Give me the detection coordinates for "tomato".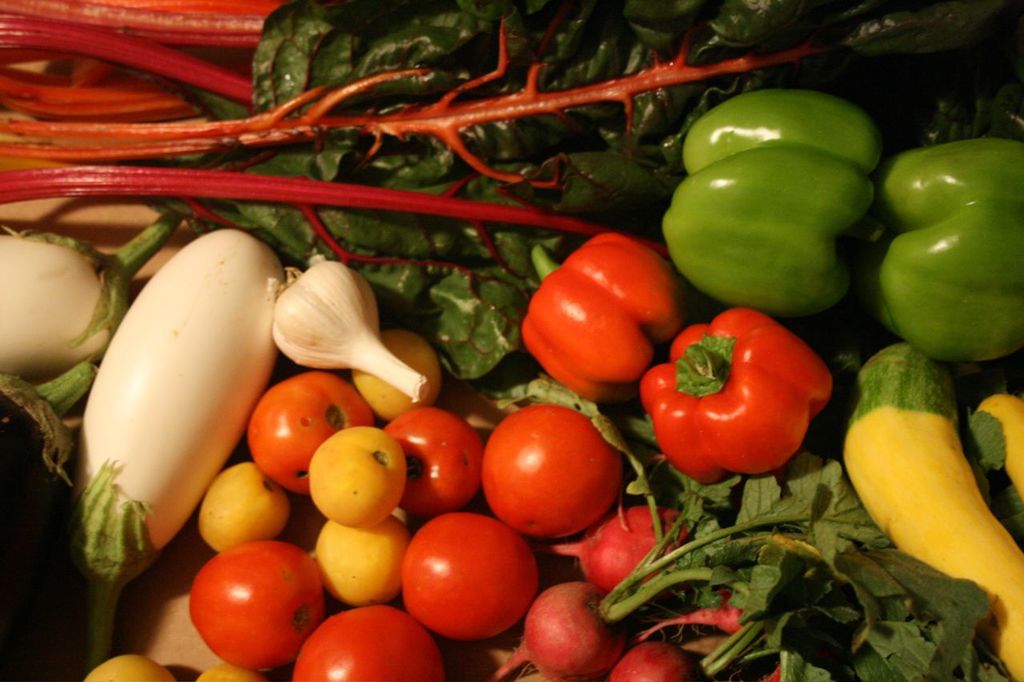
[left=312, top=520, right=419, bottom=607].
